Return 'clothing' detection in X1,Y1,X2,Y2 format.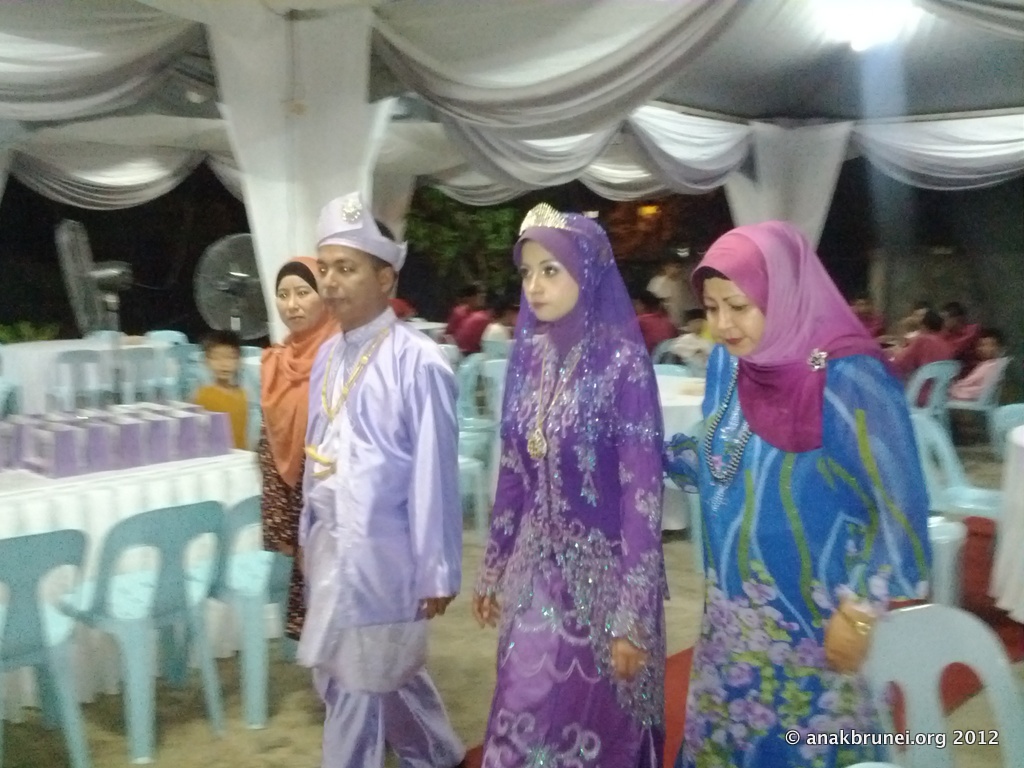
945,352,1003,400.
